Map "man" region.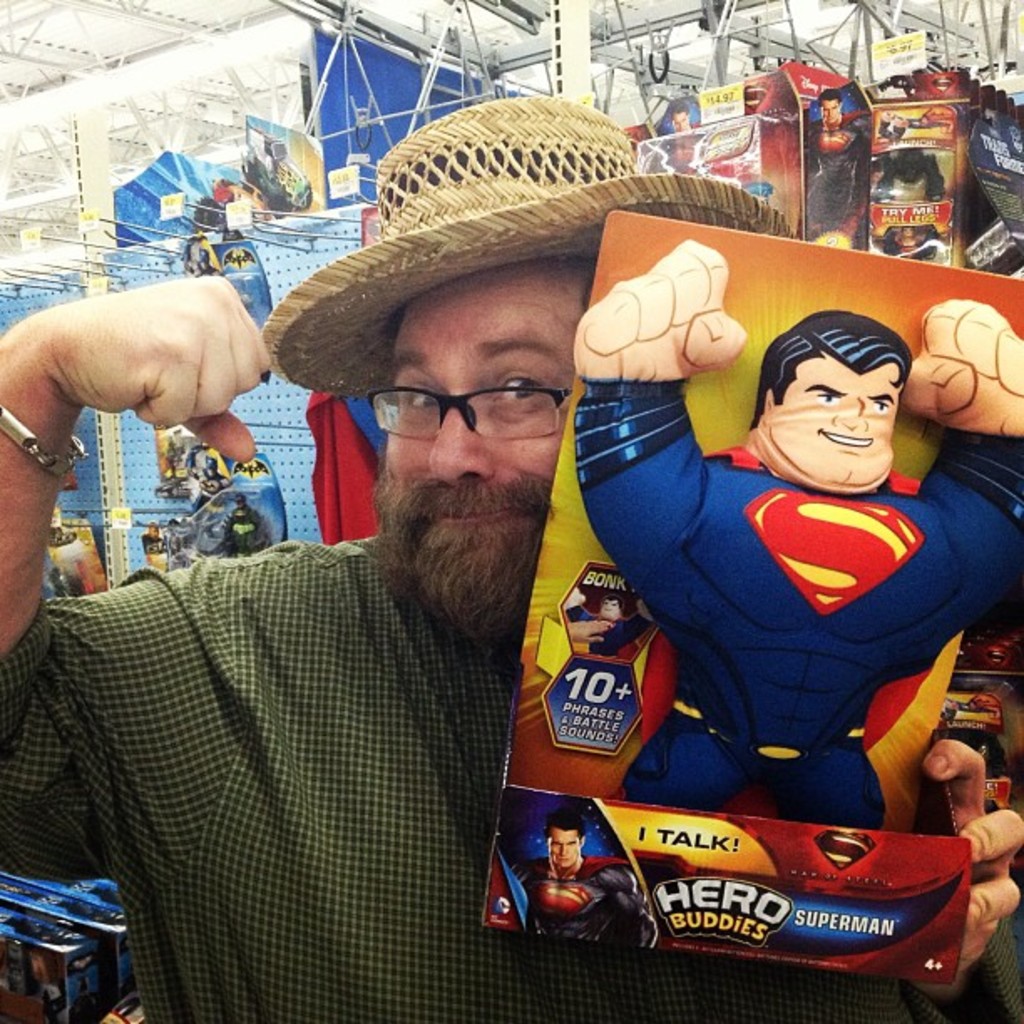
Mapped to 181,236,221,279.
